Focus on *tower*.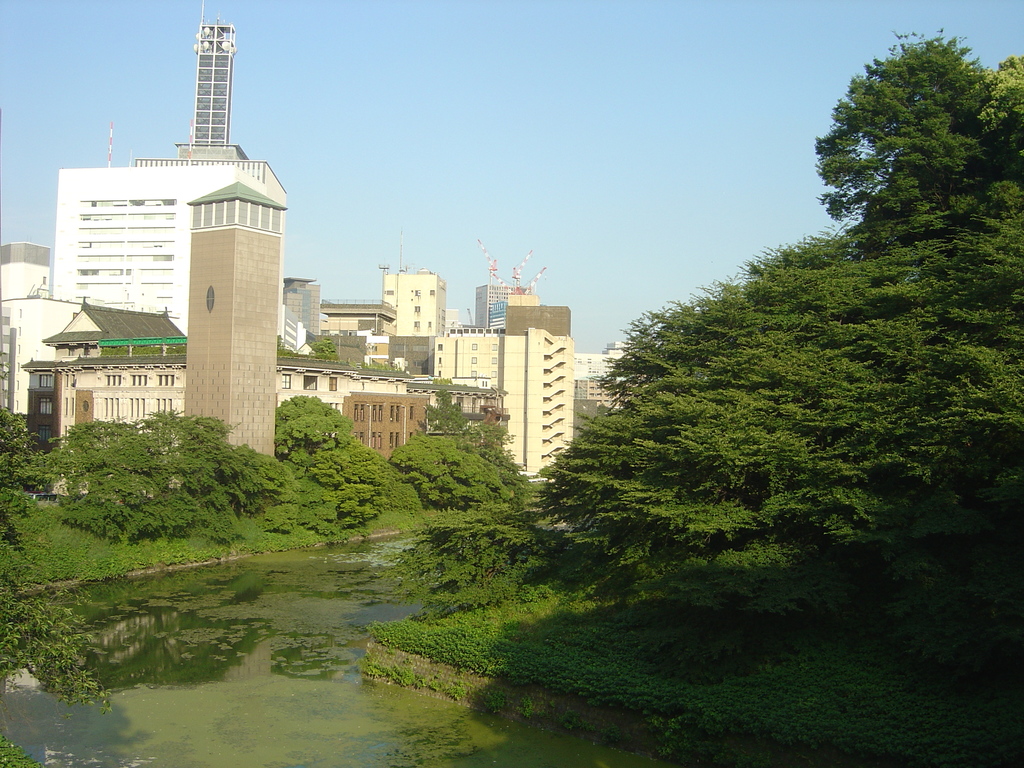
Focused at 93,111,132,172.
